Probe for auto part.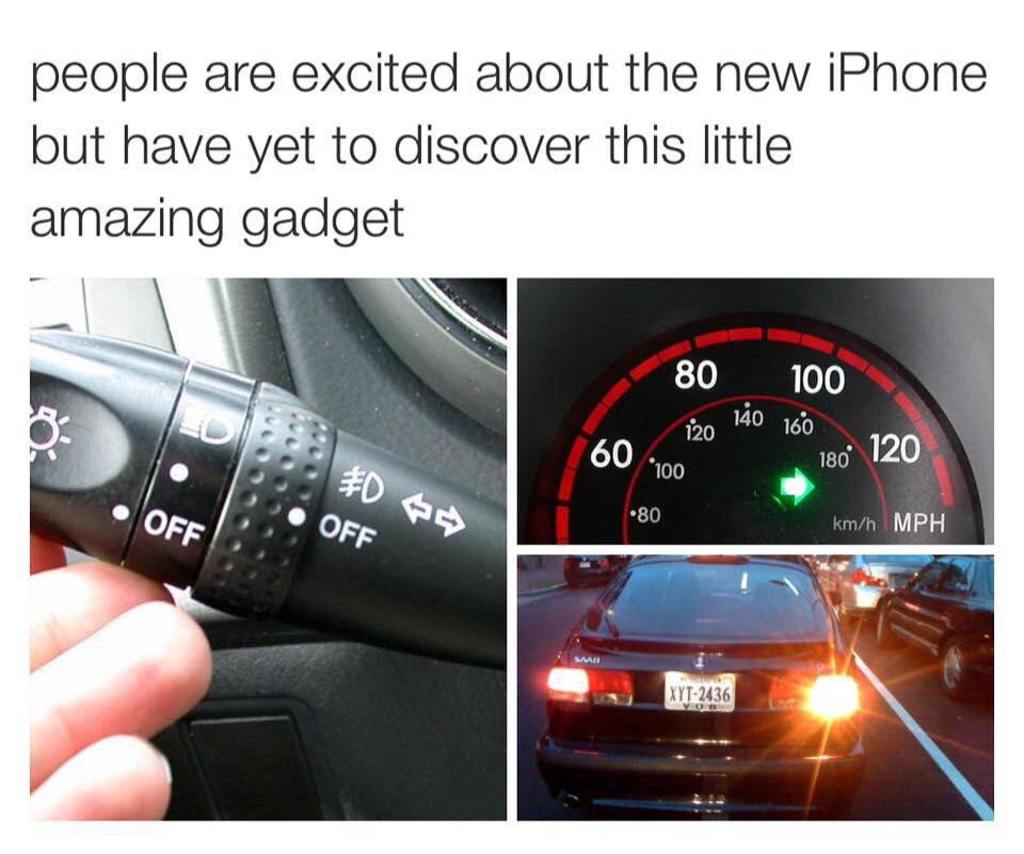
Probe result: detection(27, 273, 508, 822).
